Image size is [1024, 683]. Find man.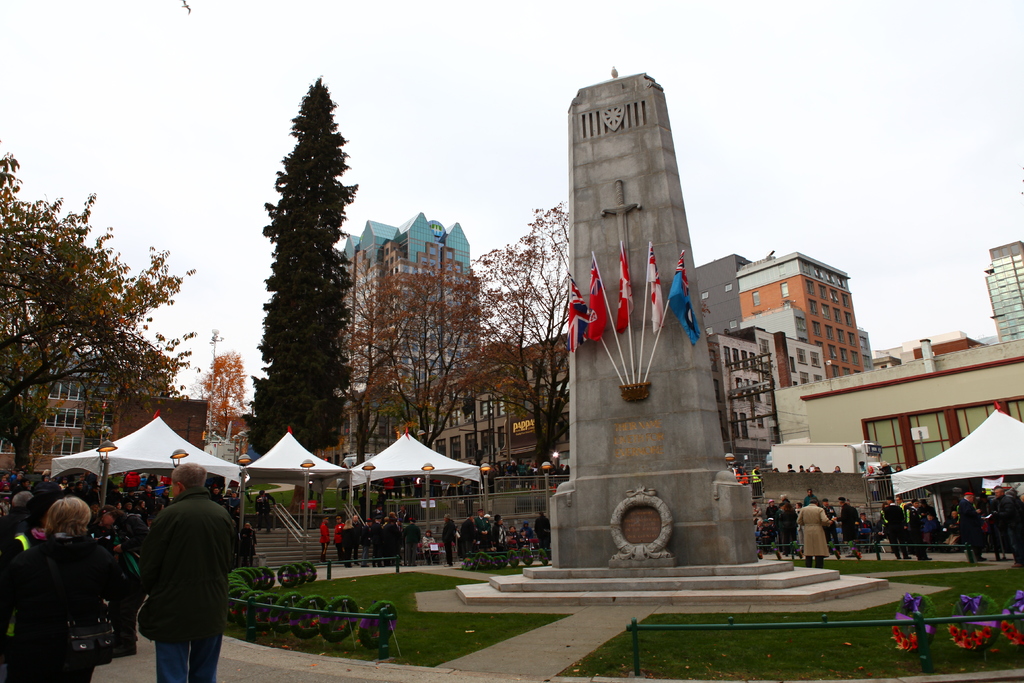
bbox(992, 485, 1013, 561).
